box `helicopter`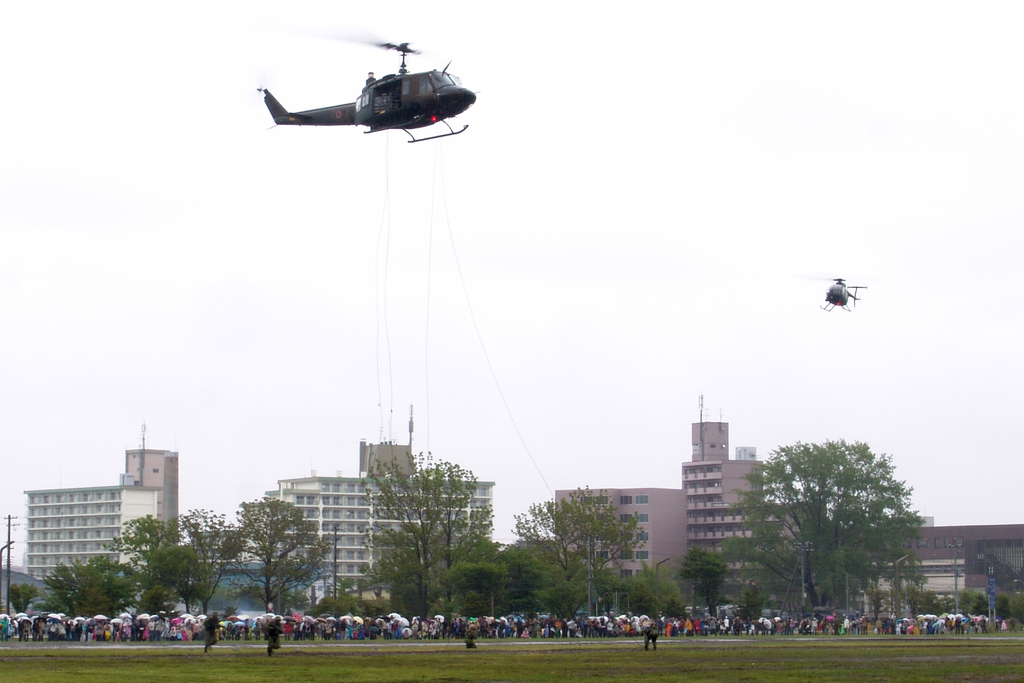
bbox(256, 9, 480, 144)
